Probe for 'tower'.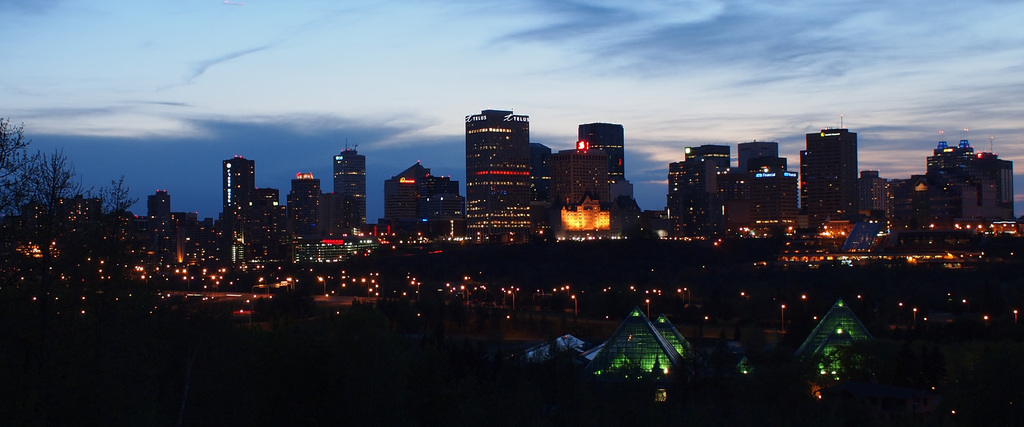
Probe result: <box>924,148,1015,231</box>.
